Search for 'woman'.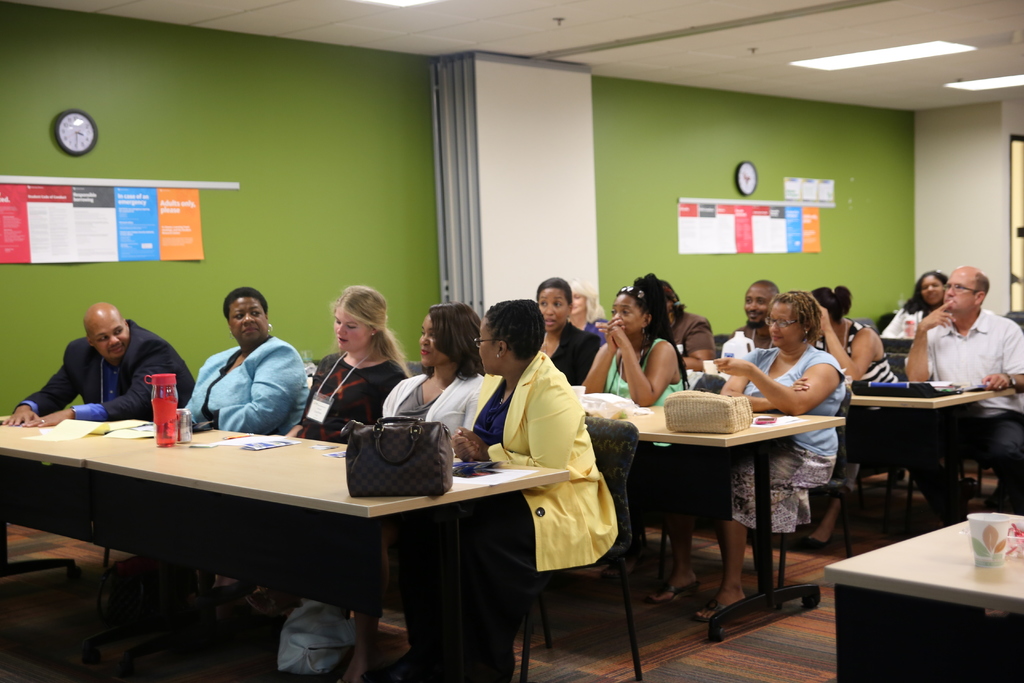
Found at pyautogui.locateOnScreen(885, 272, 950, 340).
